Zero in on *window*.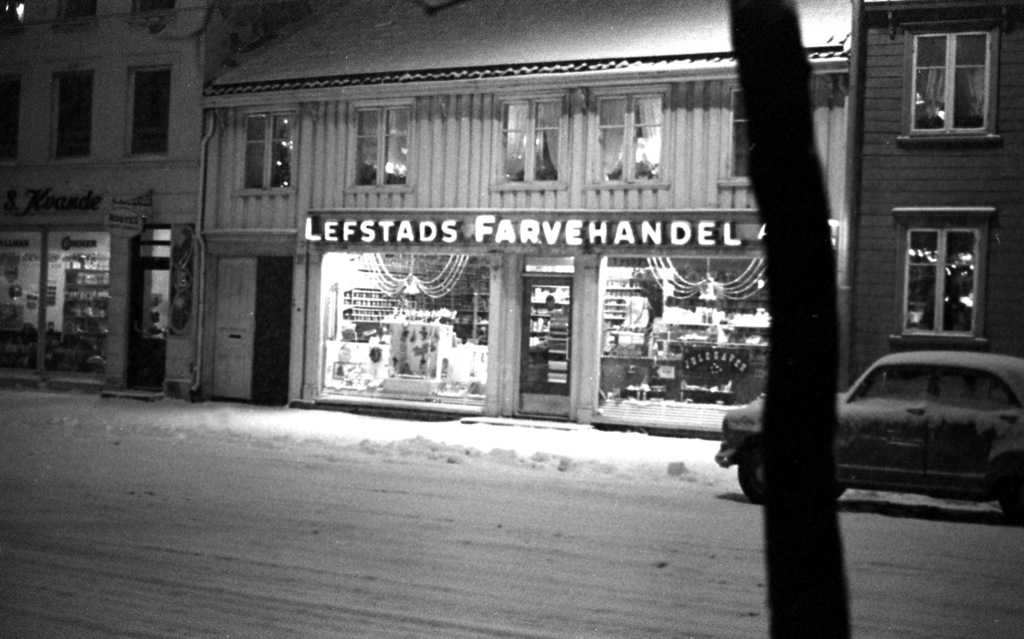
Zeroed in: l=888, t=209, r=993, b=351.
